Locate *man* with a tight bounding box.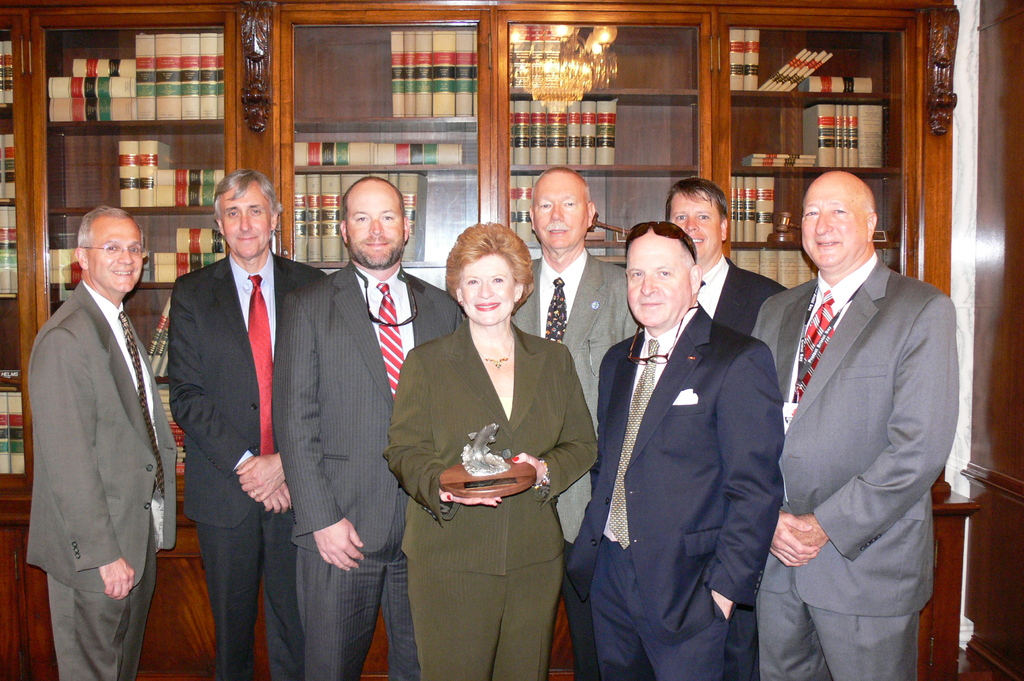
264 174 471 680.
